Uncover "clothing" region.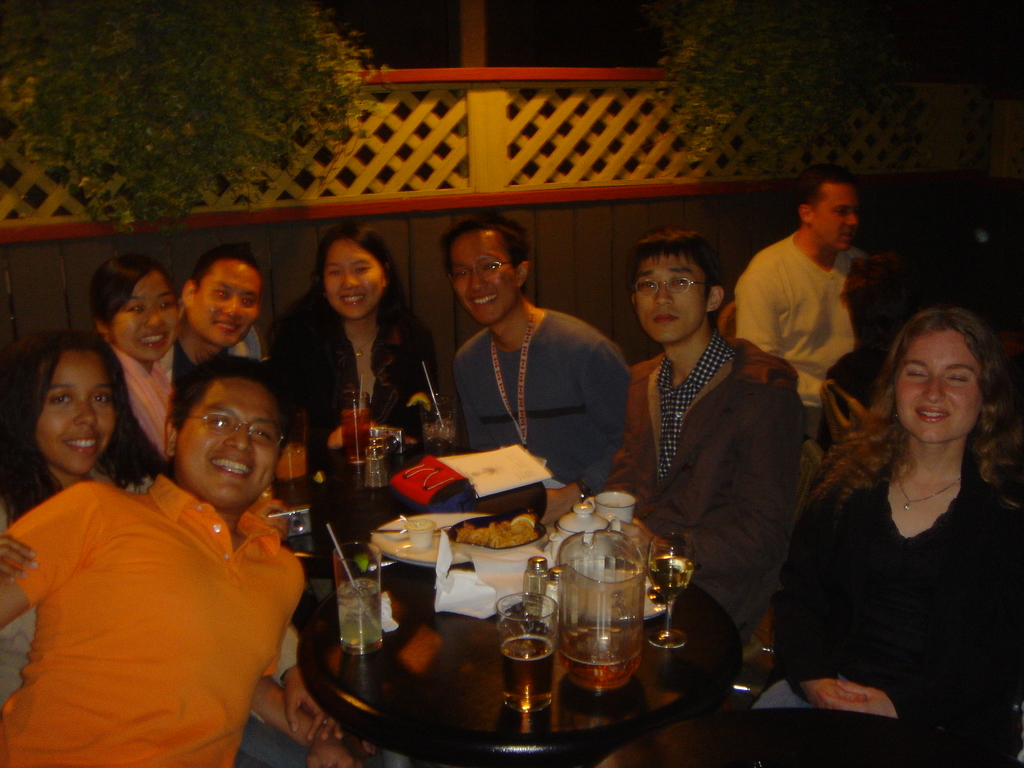
Uncovered: 610 317 804 653.
